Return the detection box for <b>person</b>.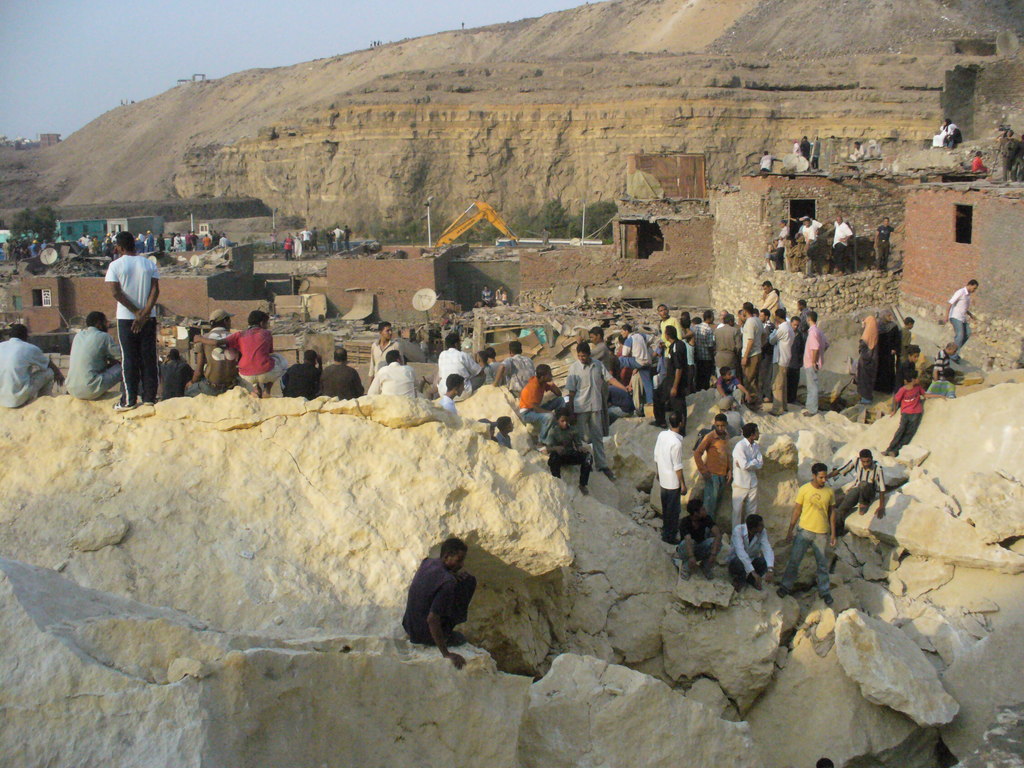
<box>717,364,747,406</box>.
